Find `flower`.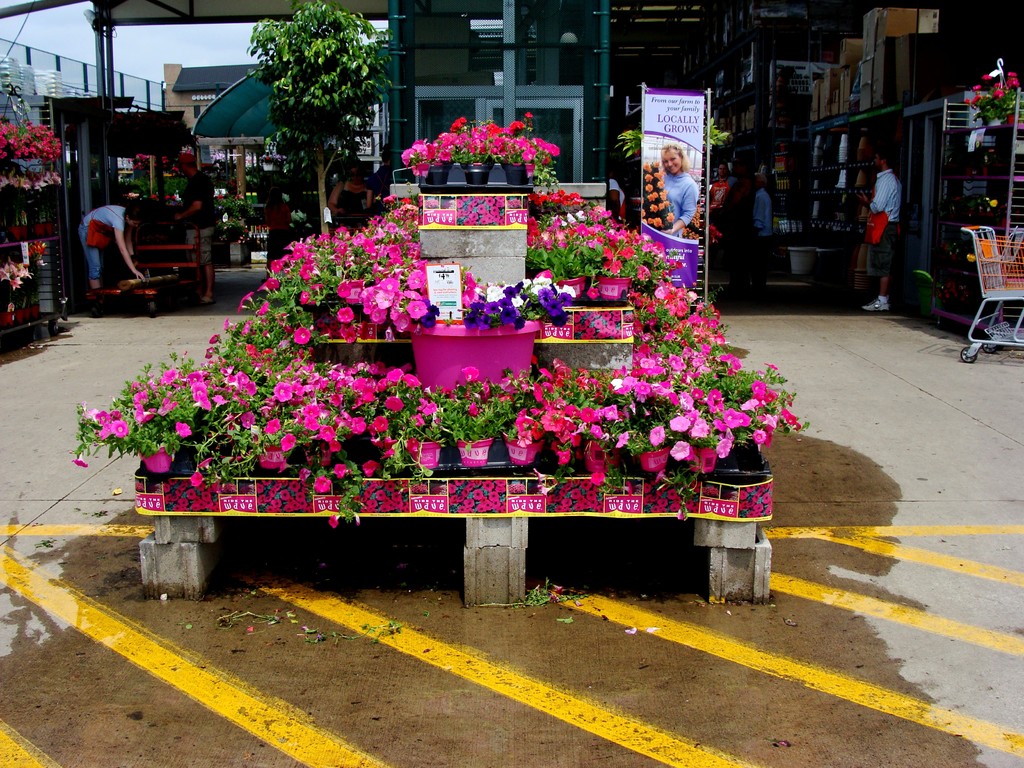
68,452,88,468.
